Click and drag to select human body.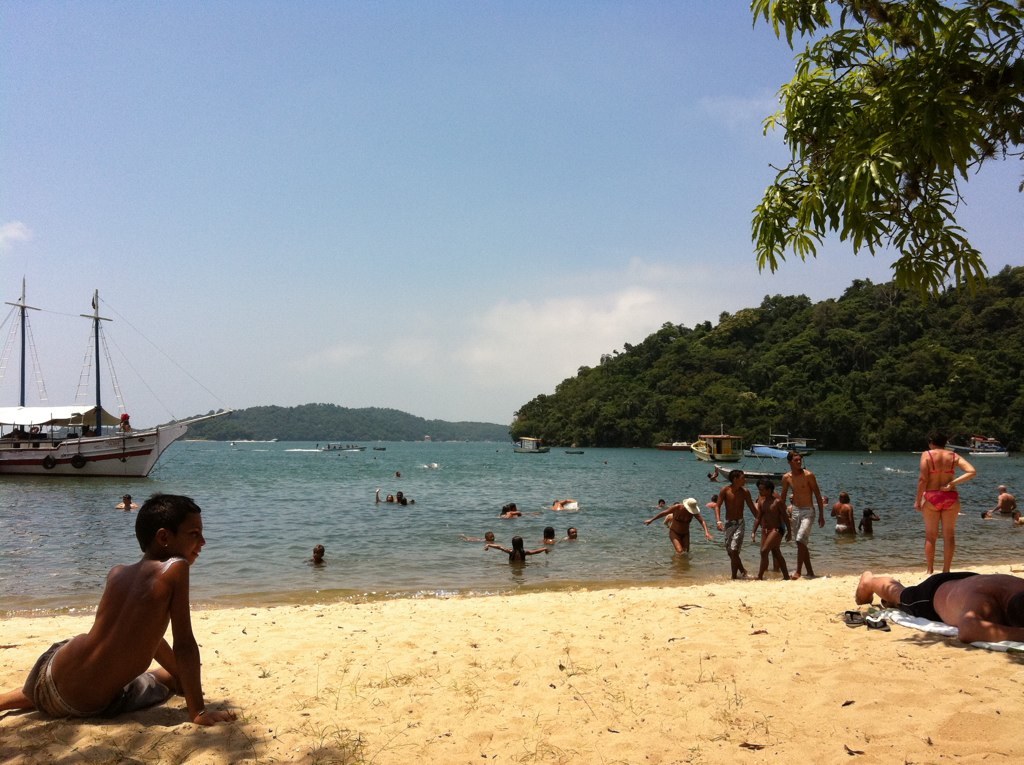
Selection: Rect(830, 490, 861, 541).
